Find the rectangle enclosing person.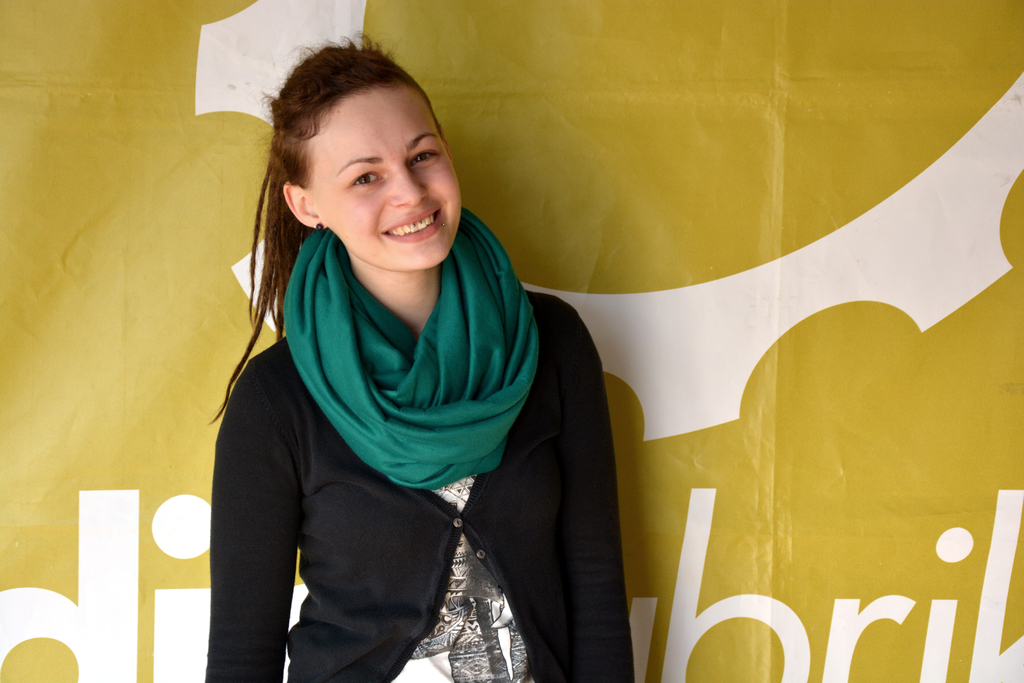
194, 53, 622, 670.
